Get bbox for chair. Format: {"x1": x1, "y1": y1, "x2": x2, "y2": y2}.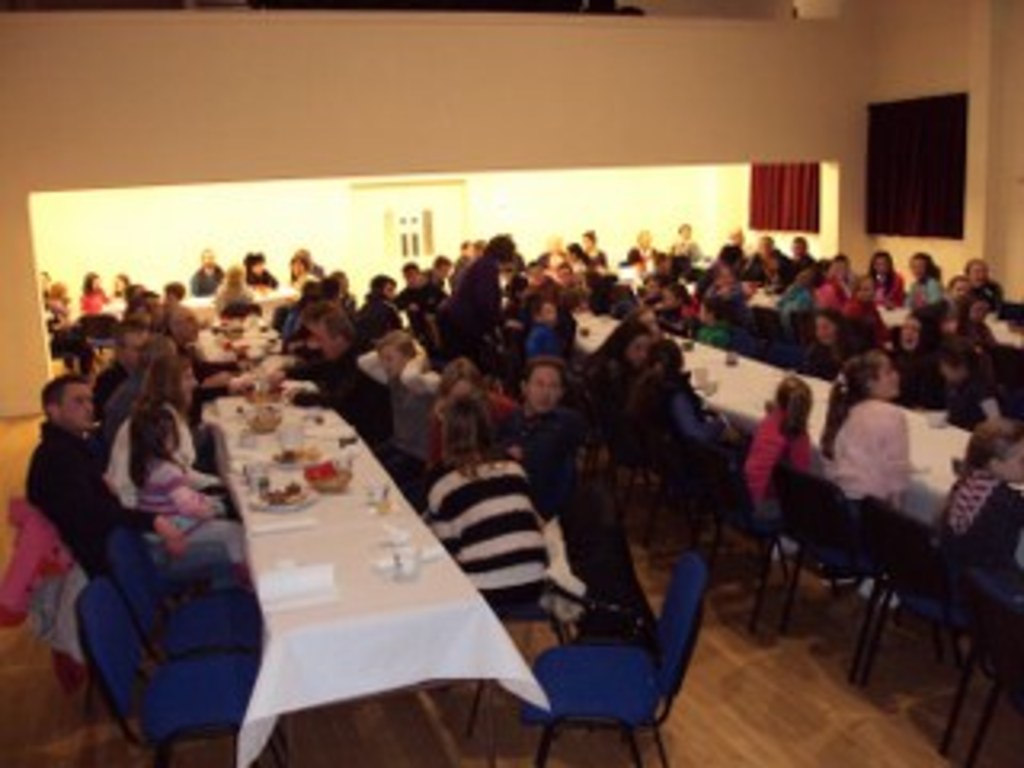
{"x1": 70, "y1": 582, "x2": 285, "y2": 765}.
